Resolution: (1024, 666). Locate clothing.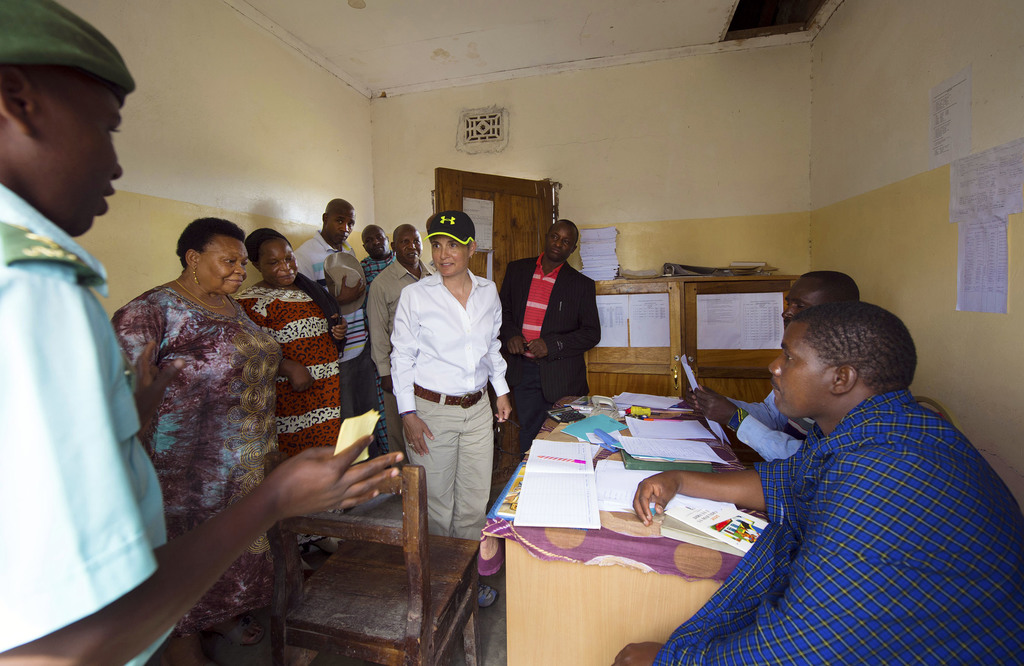
<box>653,387,1023,665</box>.
